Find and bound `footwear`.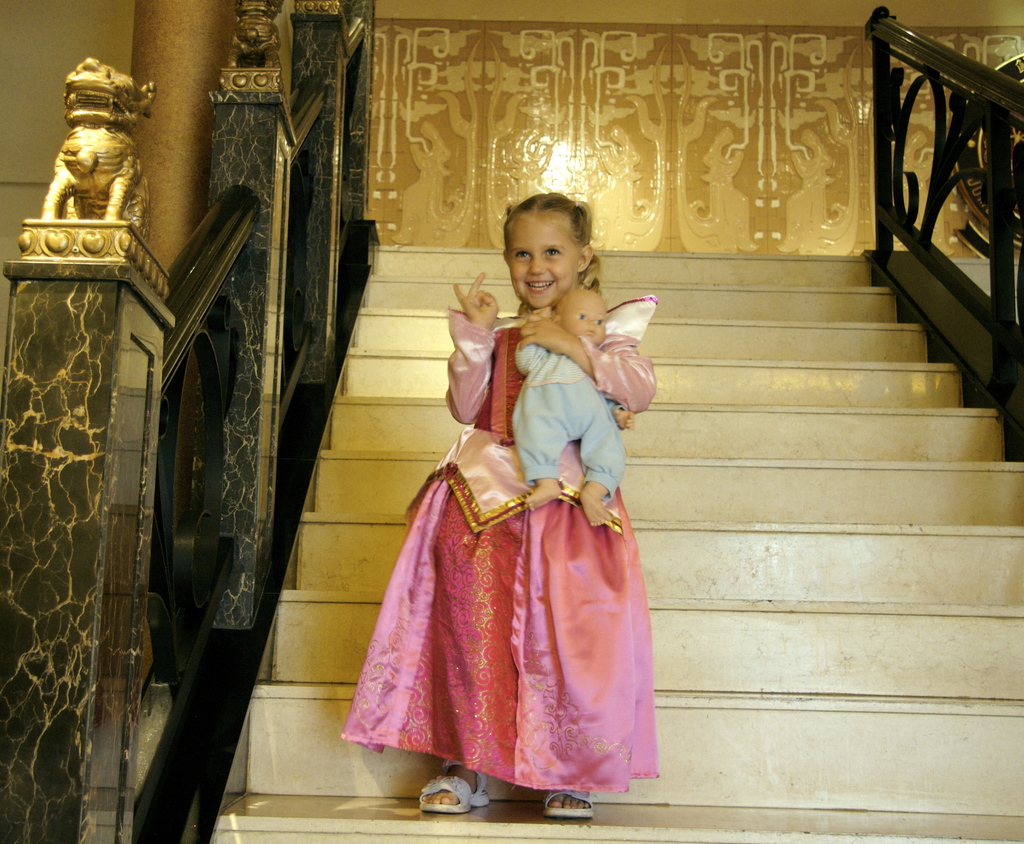
Bound: 542,792,595,820.
